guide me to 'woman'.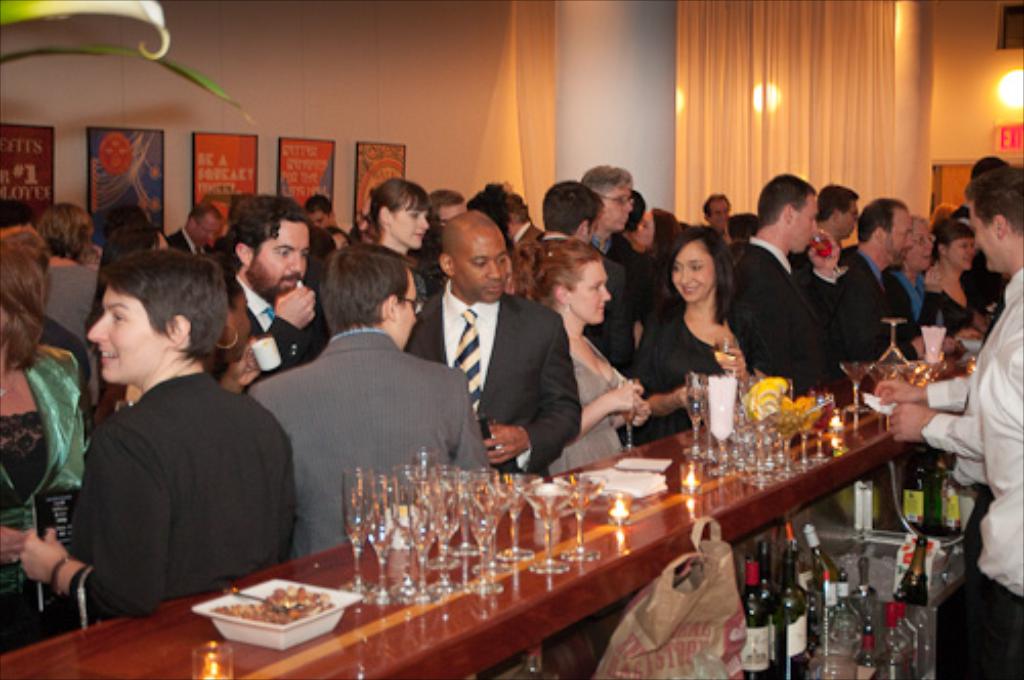
Guidance: x1=649 y1=219 x2=766 y2=436.
